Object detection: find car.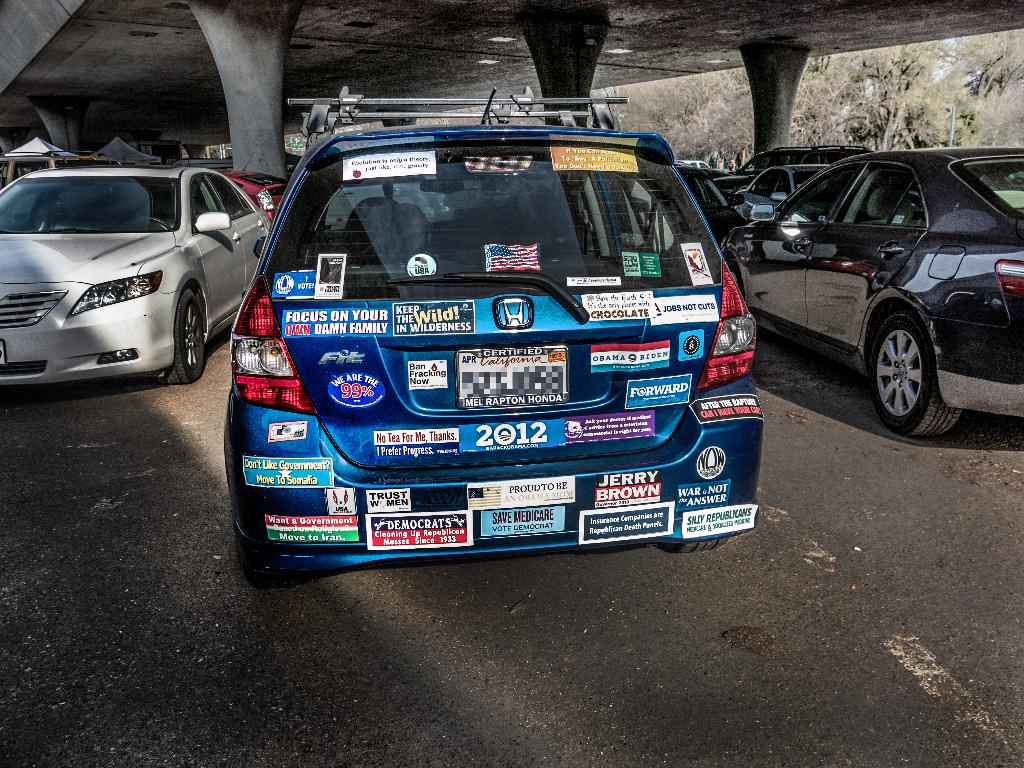
left=8, top=152, right=262, bottom=399.
